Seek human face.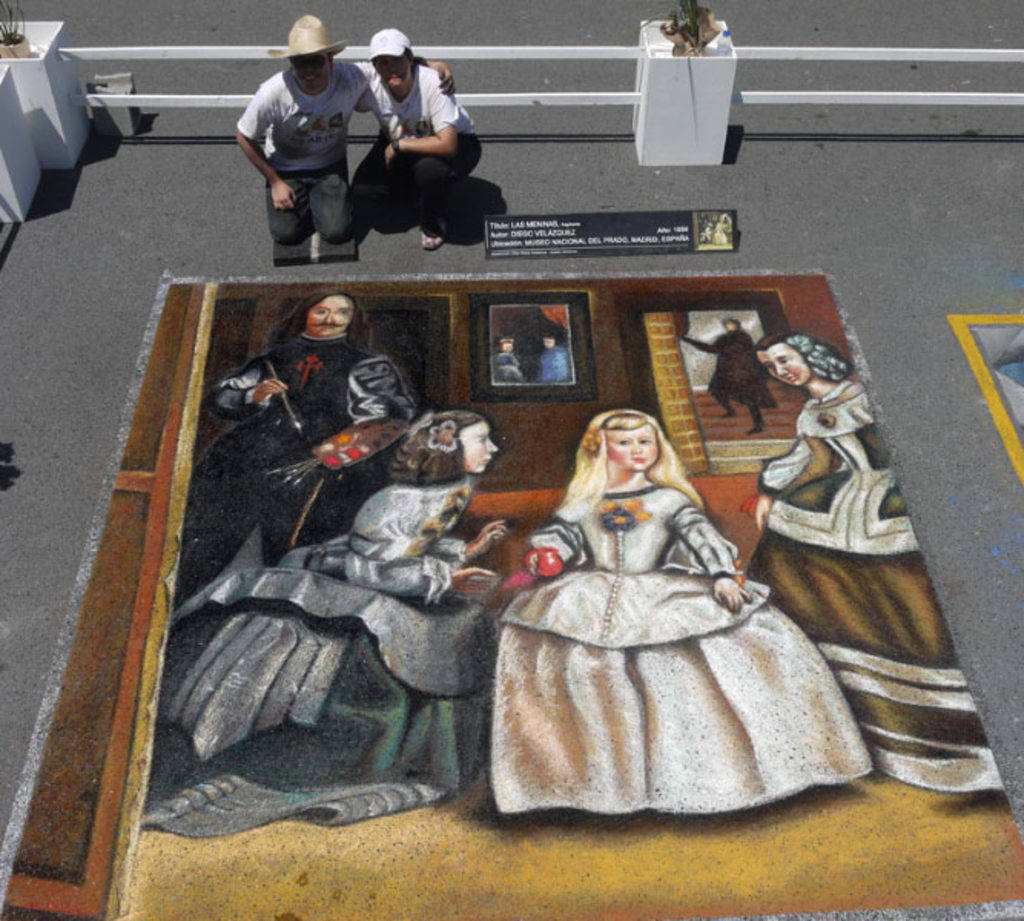
<bbox>749, 344, 811, 394</bbox>.
